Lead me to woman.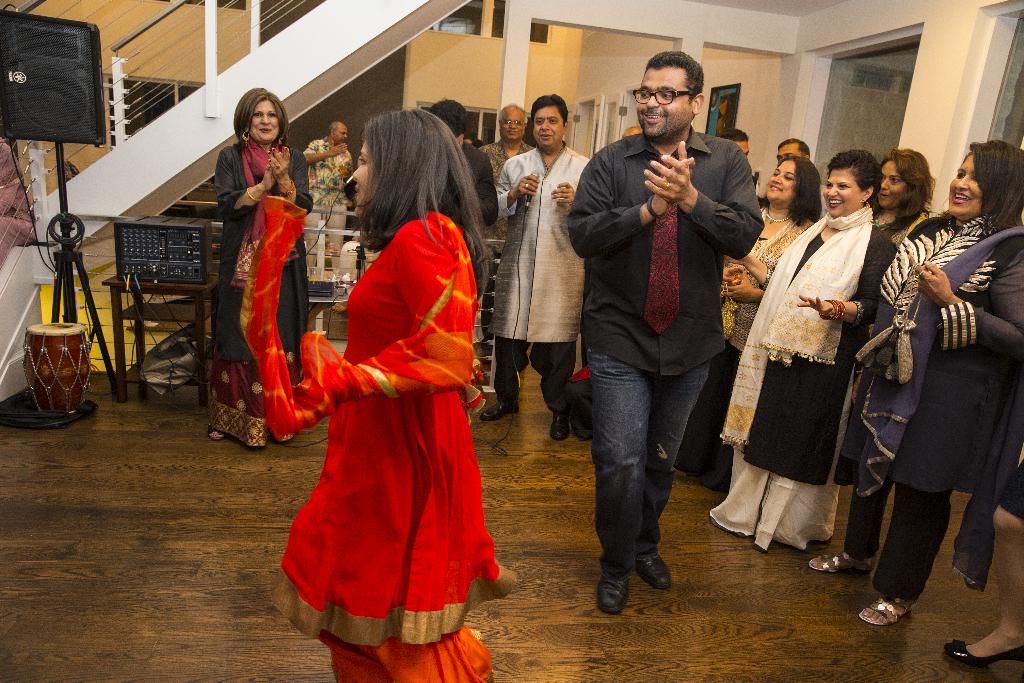
Lead to l=822, t=124, r=946, b=557.
